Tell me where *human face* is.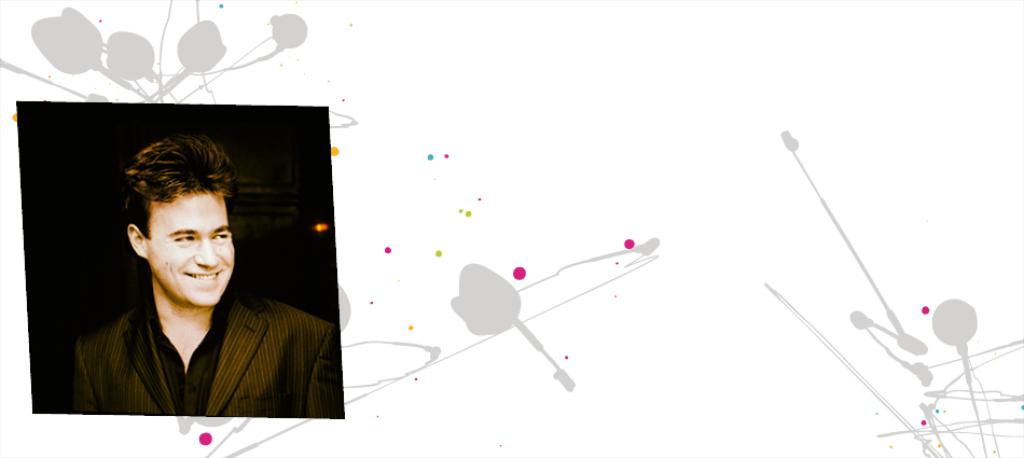
*human face* is at bbox=(142, 192, 235, 310).
